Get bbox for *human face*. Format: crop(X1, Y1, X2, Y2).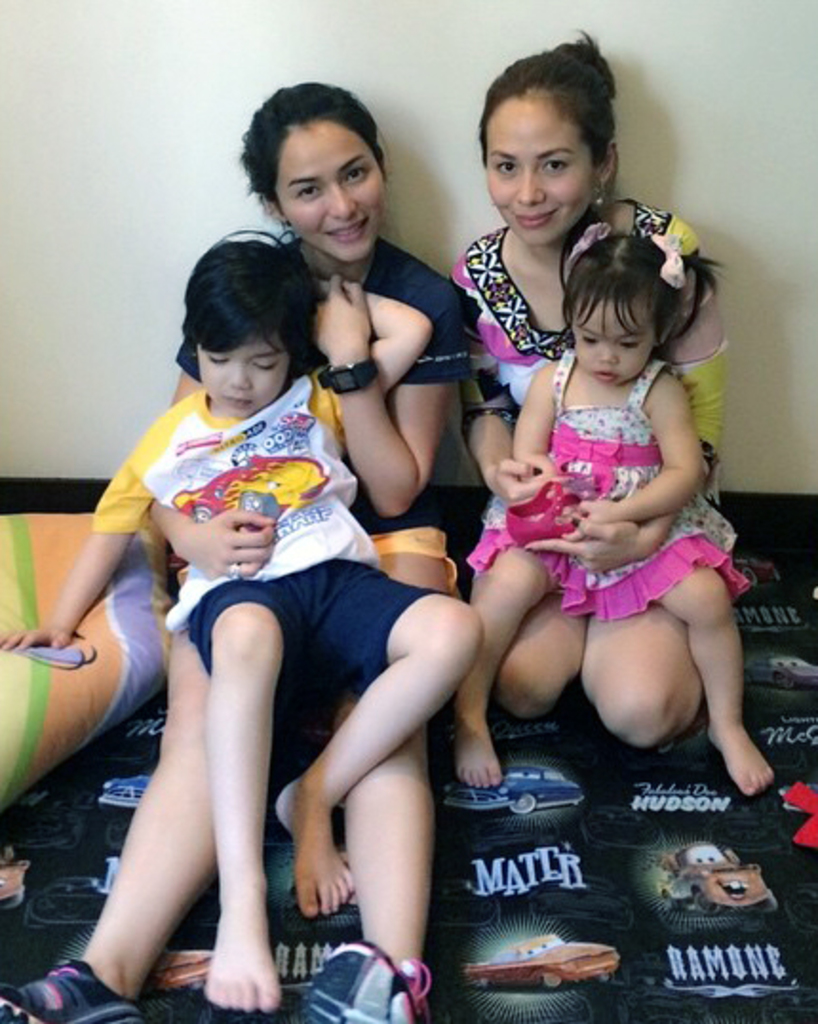
crop(192, 337, 287, 409).
